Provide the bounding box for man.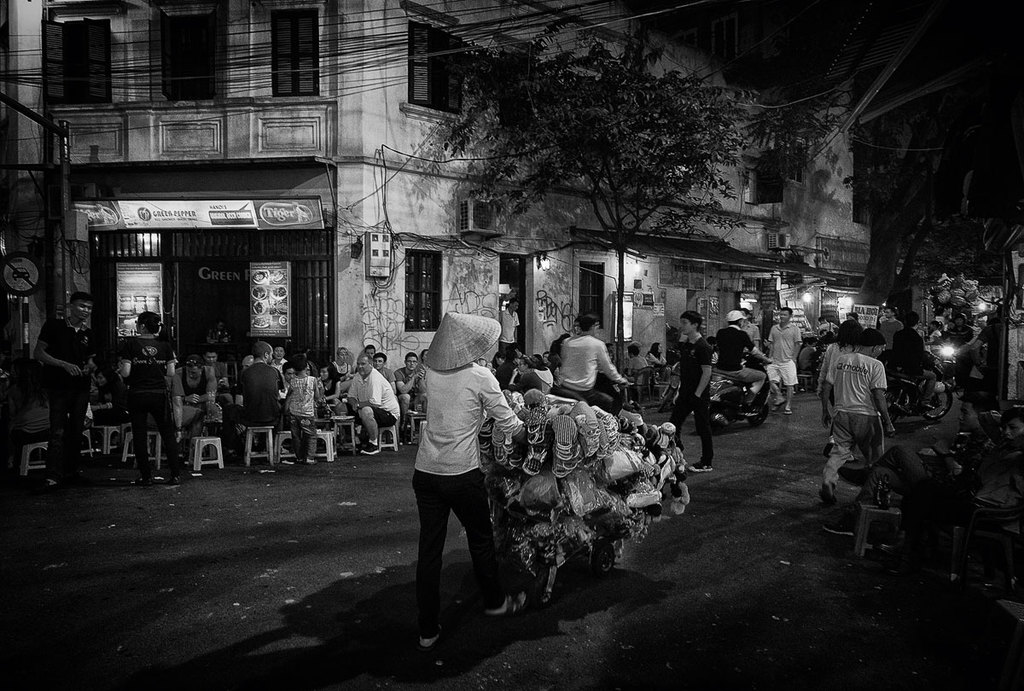
left=713, top=309, right=774, bottom=415.
